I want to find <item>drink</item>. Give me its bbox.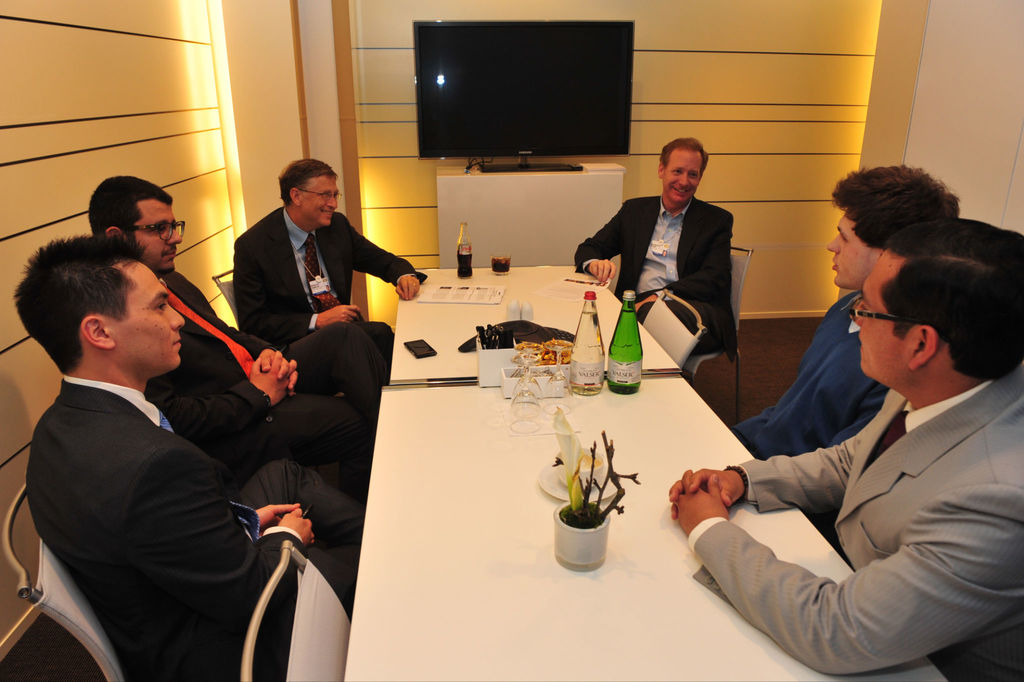
[x1=609, y1=289, x2=643, y2=393].
